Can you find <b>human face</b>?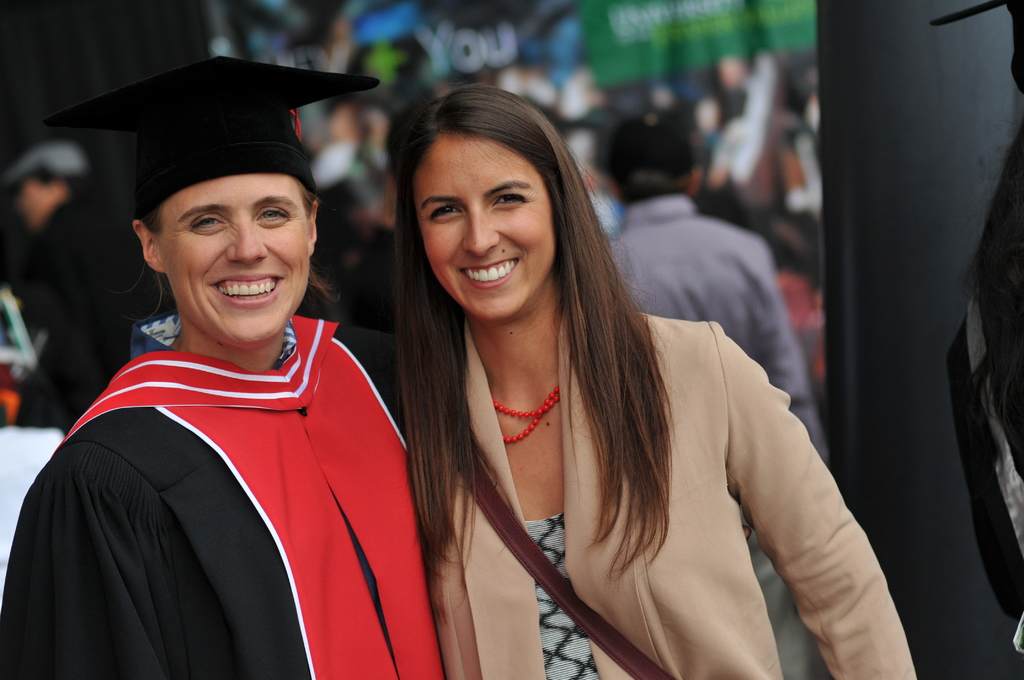
Yes, bounding box: BBox(12, 177, 33, 229).
